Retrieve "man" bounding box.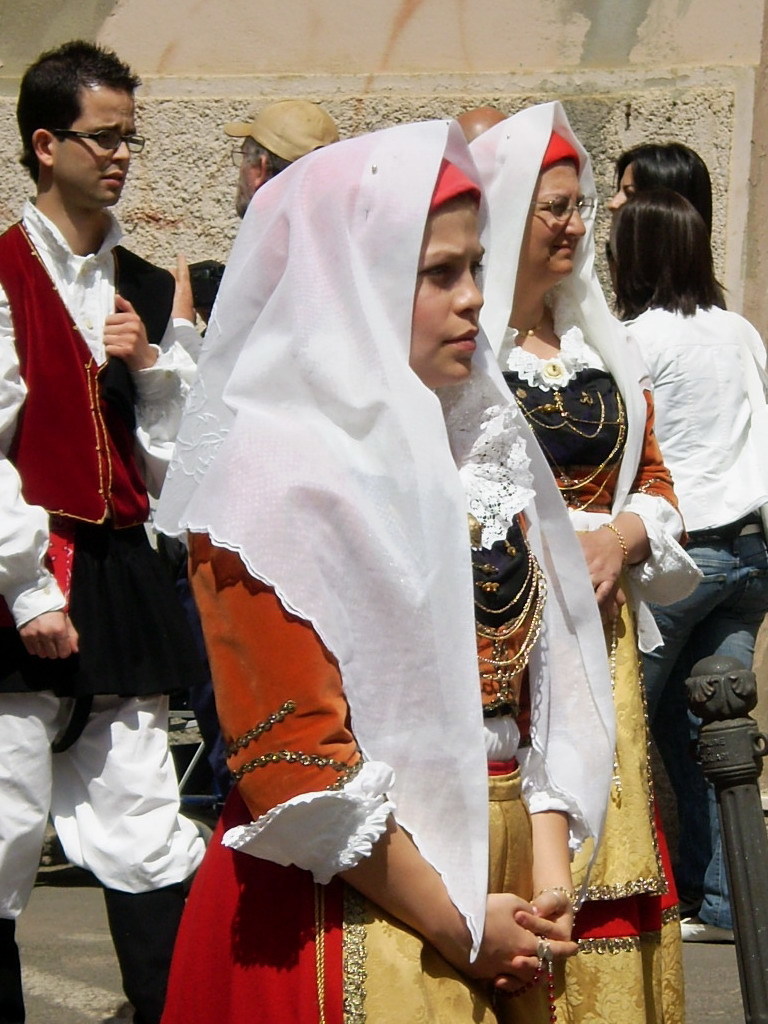
Bounding box: [x1=14, y1=41, x2=218, y2=798].
